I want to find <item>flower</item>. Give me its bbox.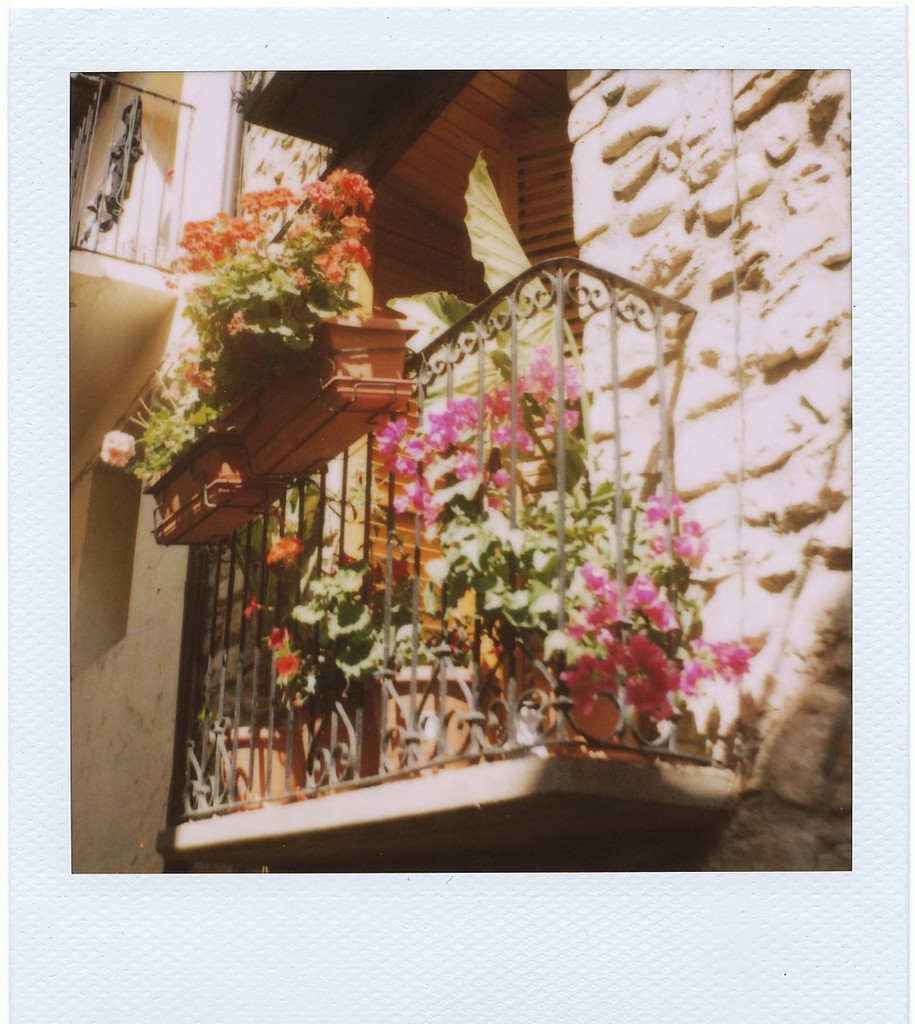
[x1=259, y1=627, x2=286, y2=644].
